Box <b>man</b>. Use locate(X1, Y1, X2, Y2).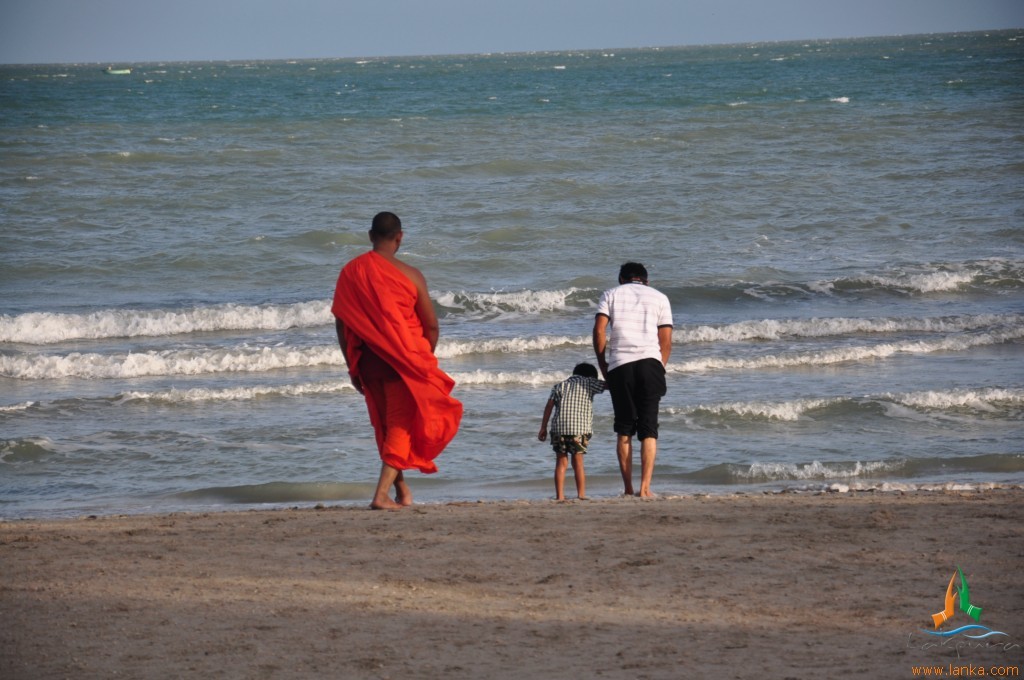
locate(590, 260, 673, 501).
